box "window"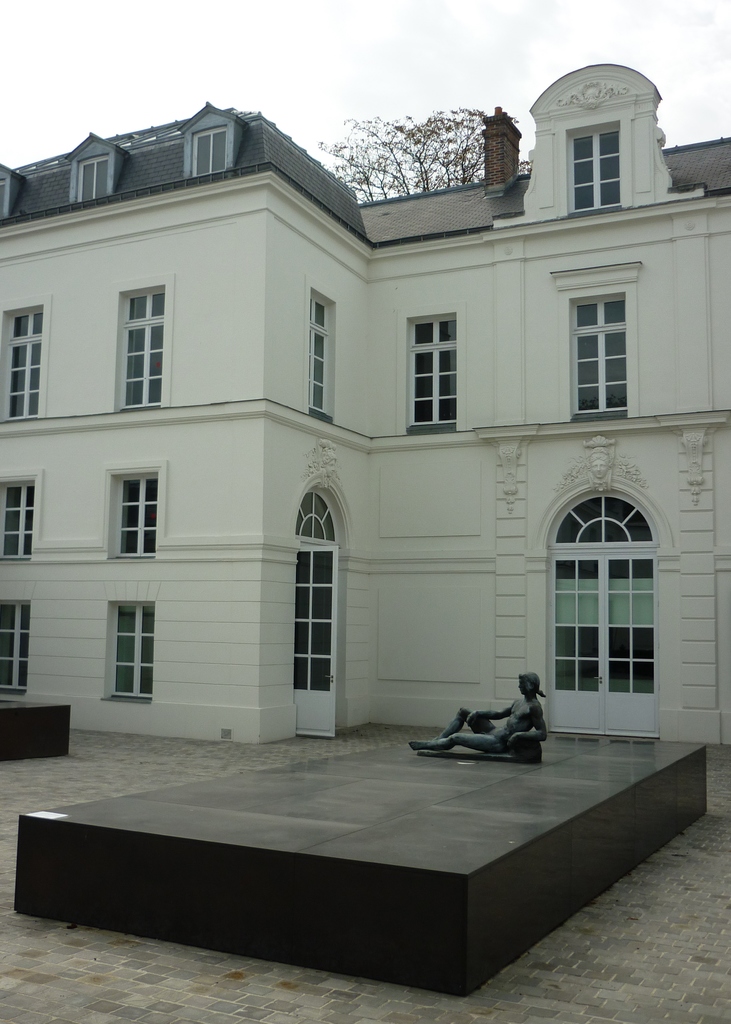
Rect(114, 280, 165, 409)
